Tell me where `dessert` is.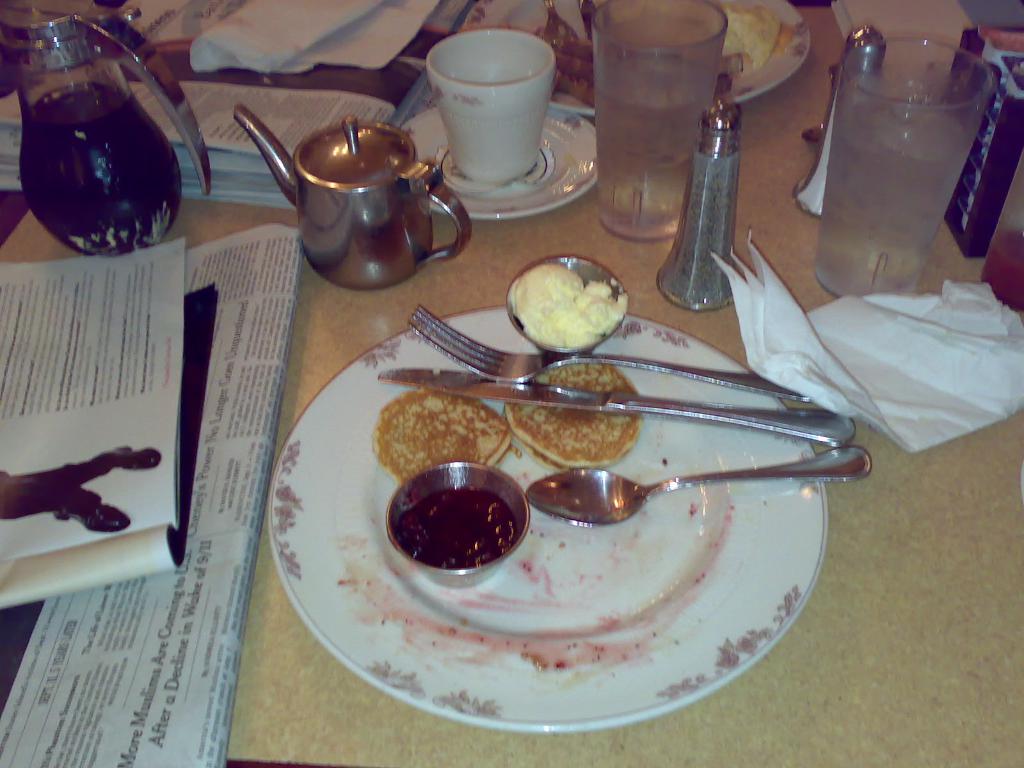
`dessert` is at {"left": 514, "top": 372, "right": 652, "bottom": 465}.
